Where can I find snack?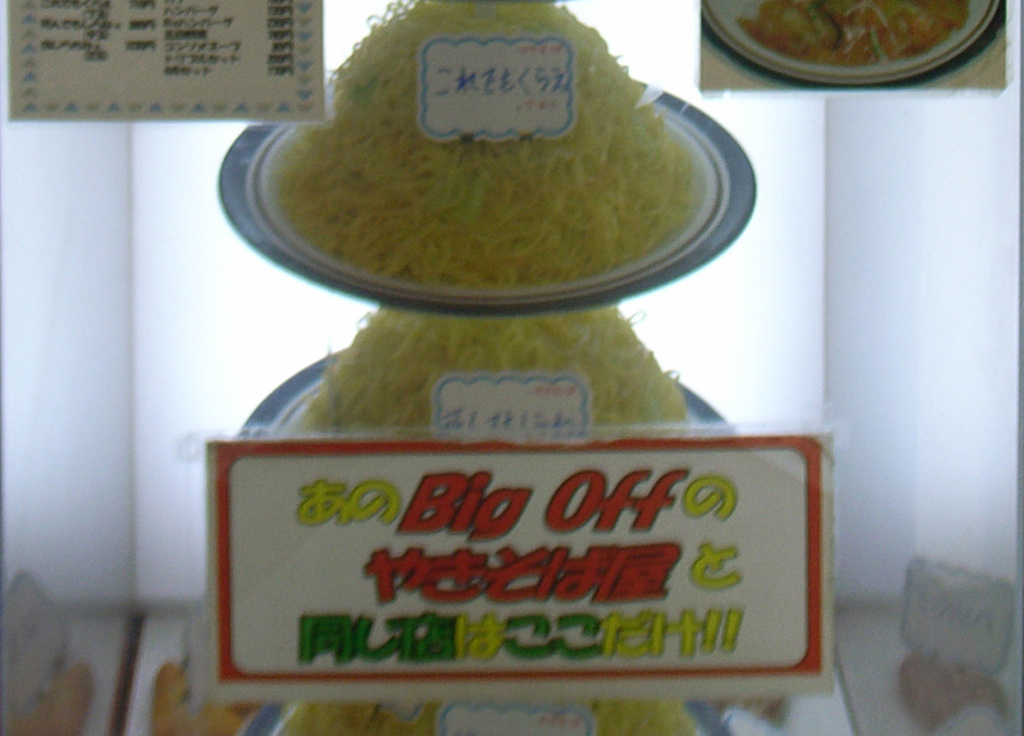
You can find it at x1=277, y1=0, x2=703, y2=282.
